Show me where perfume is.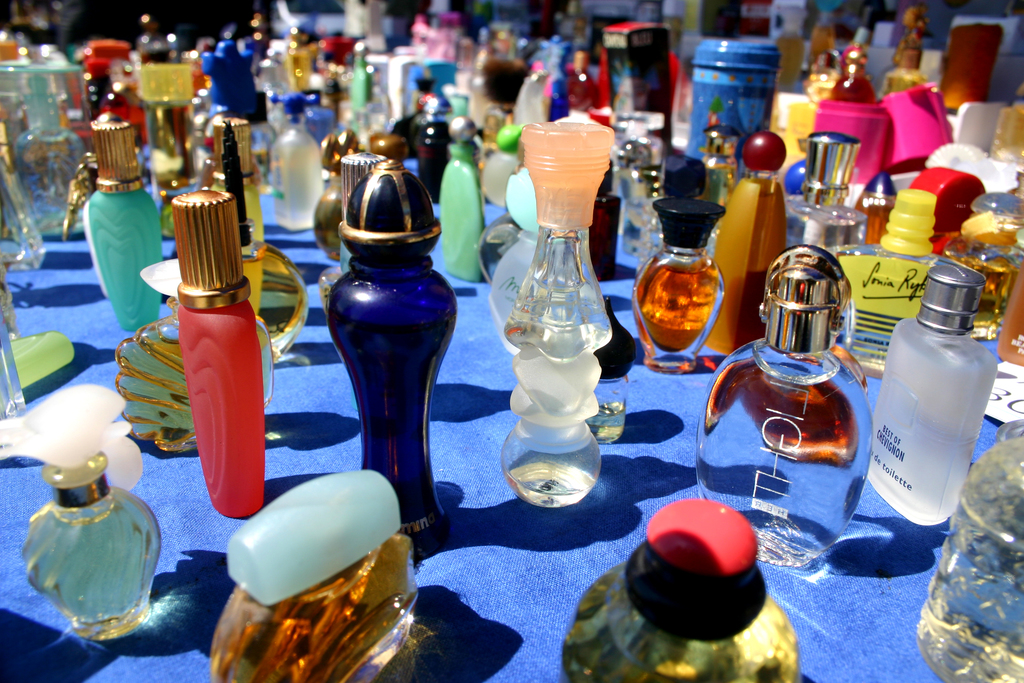
perfume is at <region>511, 115, 623, 514</region>.
